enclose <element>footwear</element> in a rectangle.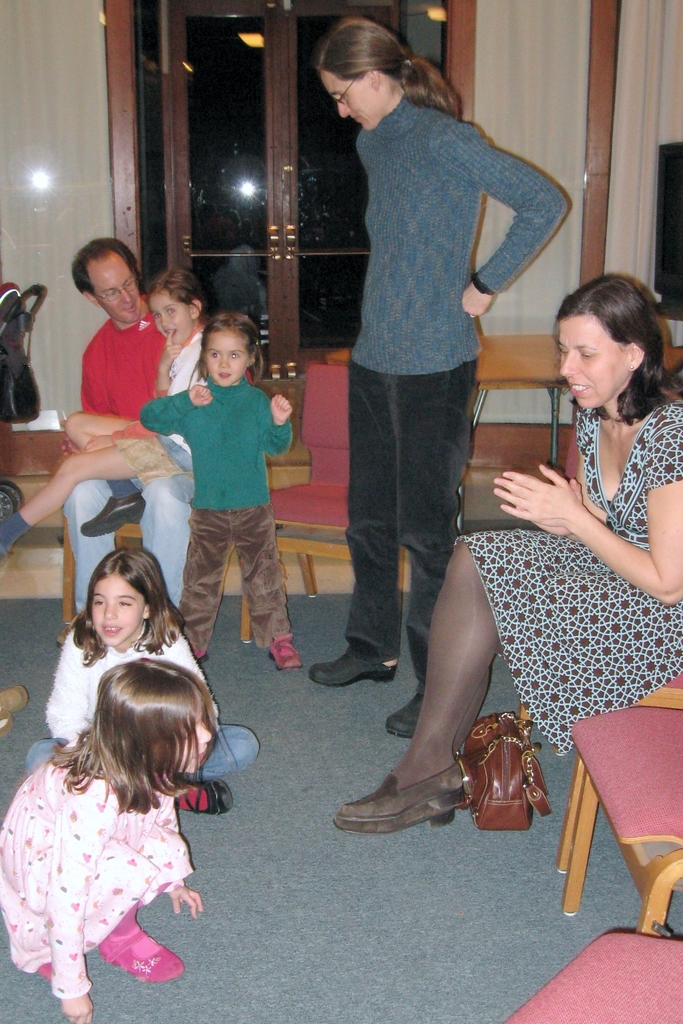
{"x1": 101, "y1": 931, "x2": 187, "y2": 987}.
